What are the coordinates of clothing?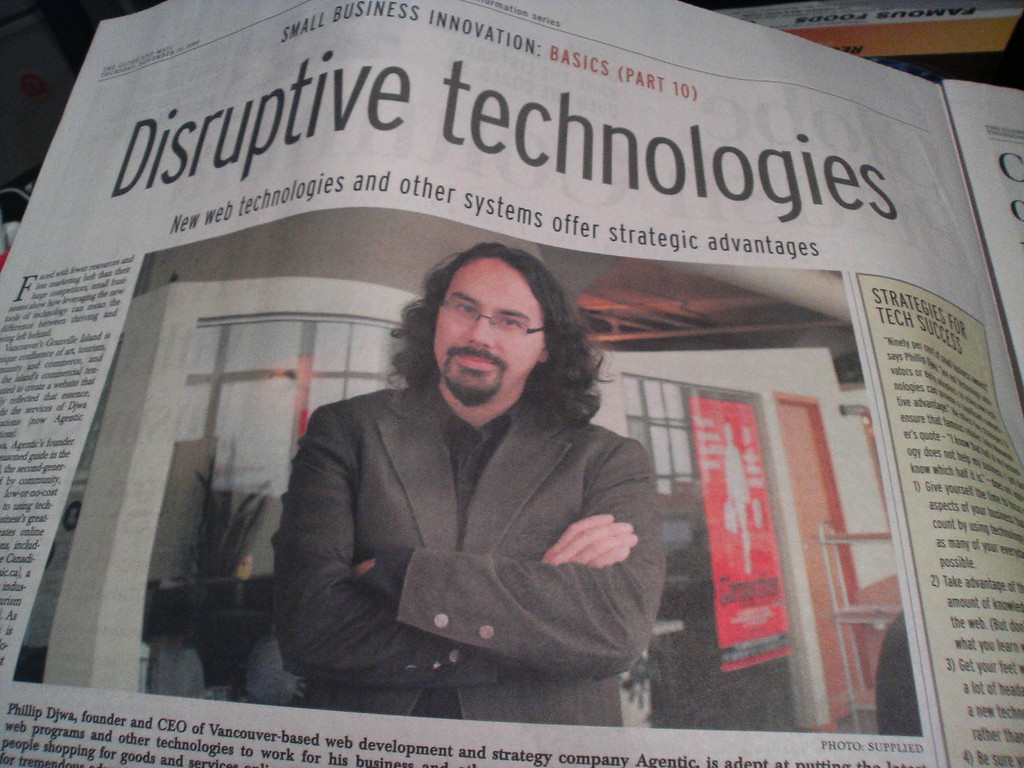
[left=265, top=323, right=676, bottom=717].
